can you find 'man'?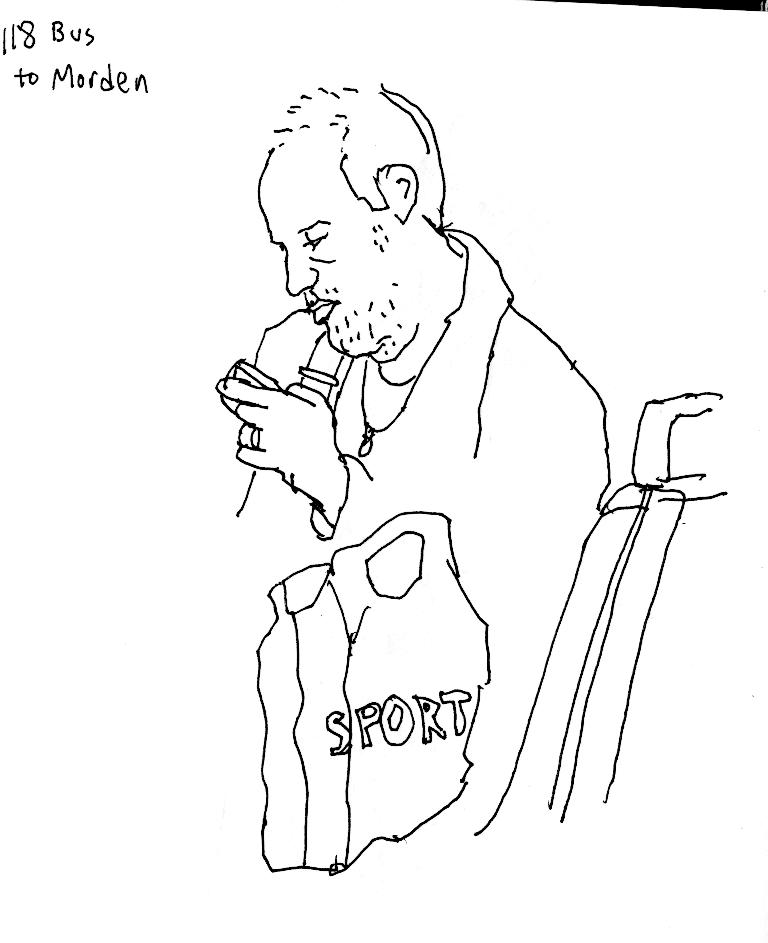
Yes, bounding box: {"x1": 218, "y1": 70, "x2": 591, "y2": 807}.
